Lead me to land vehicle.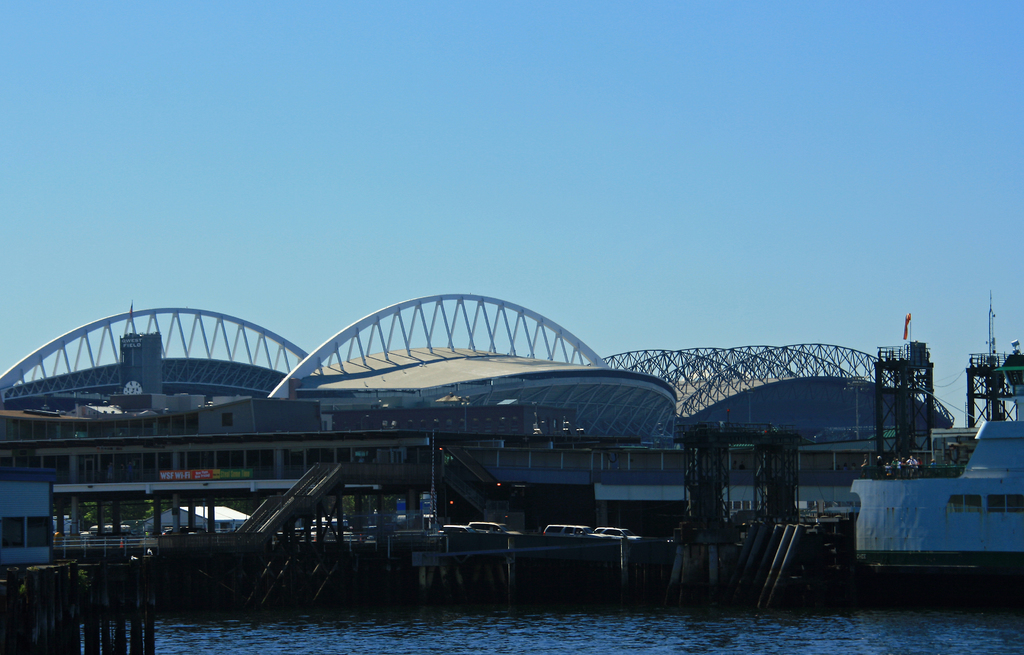
Lead to 451:521:470:530.
